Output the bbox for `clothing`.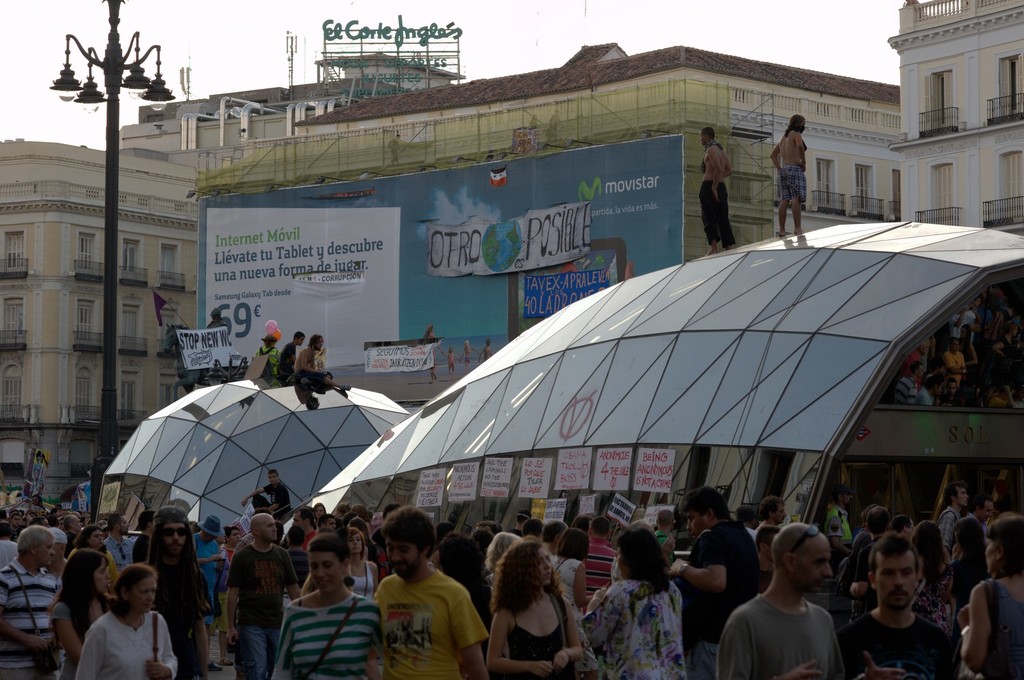
<region>0, 556, 54, 679</region>.
